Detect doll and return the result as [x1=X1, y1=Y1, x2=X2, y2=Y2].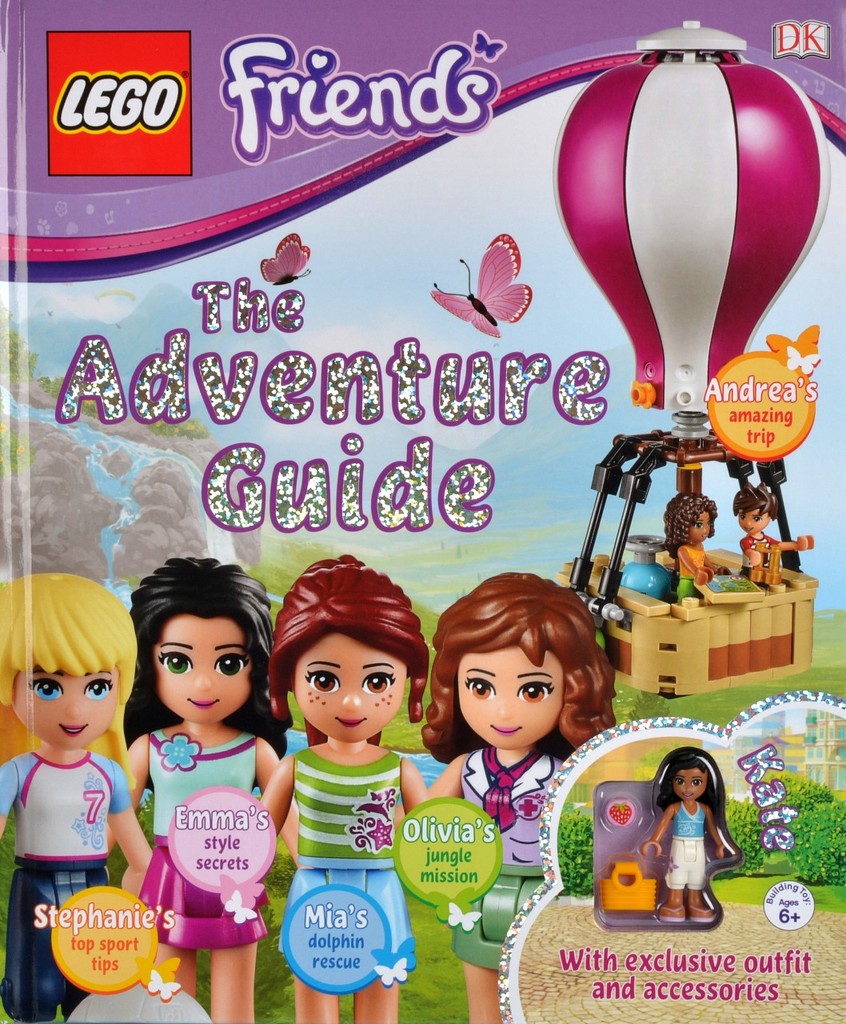
[x1=639, y1=744, x2=727, y2=920].
